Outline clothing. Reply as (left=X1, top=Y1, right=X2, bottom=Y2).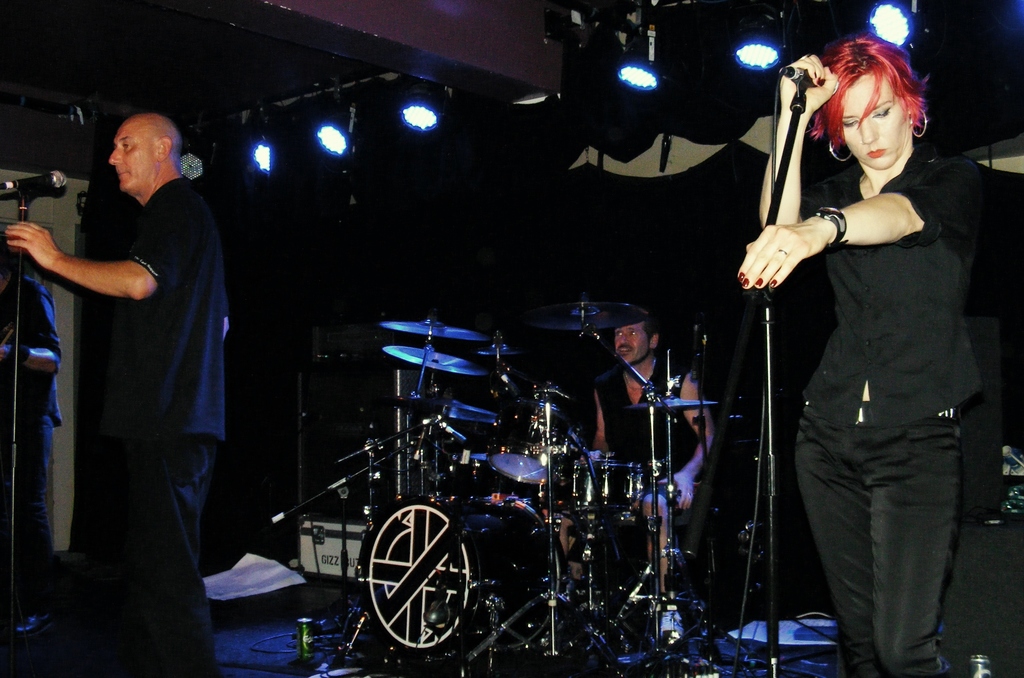
(left=774, top=75, right=991, bottom=629).
